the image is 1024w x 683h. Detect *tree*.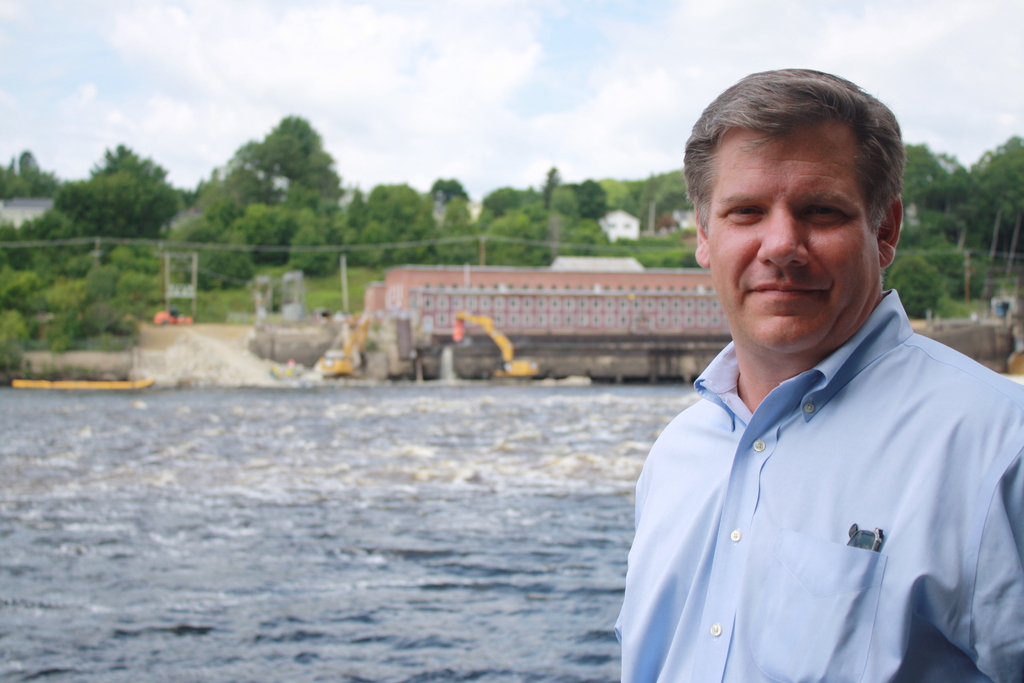
Detection: [x1=91, y1=219, x2=196, y2=293].
